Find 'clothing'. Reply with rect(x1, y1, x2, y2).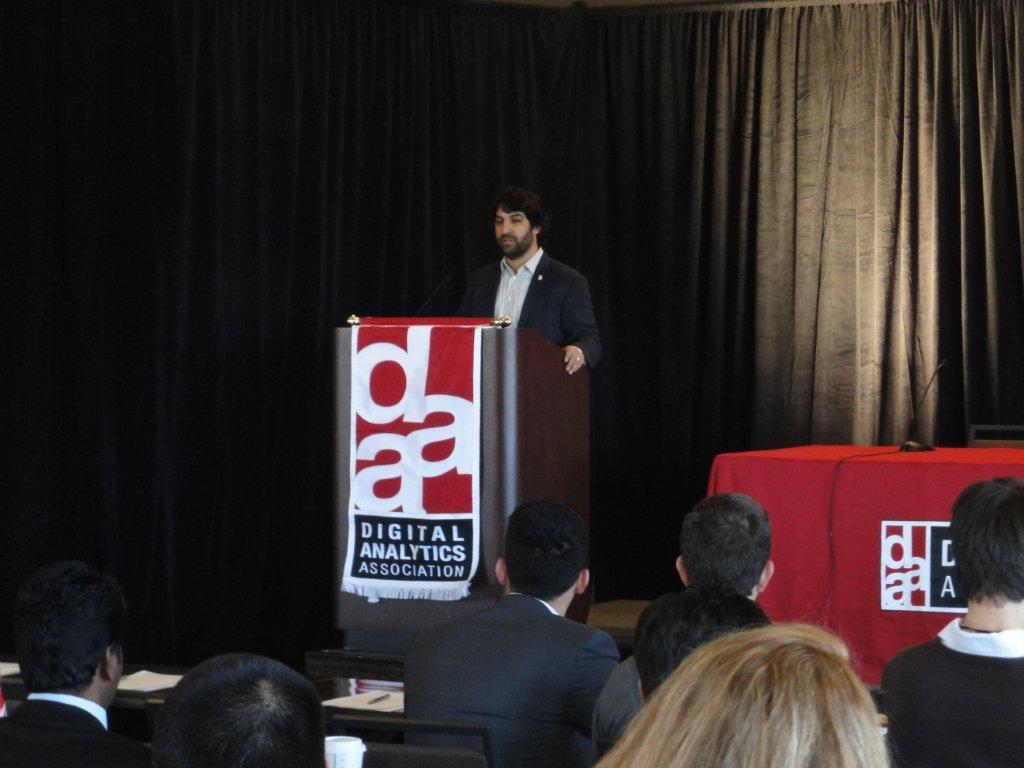
rect(463, 250, 601, 371).
